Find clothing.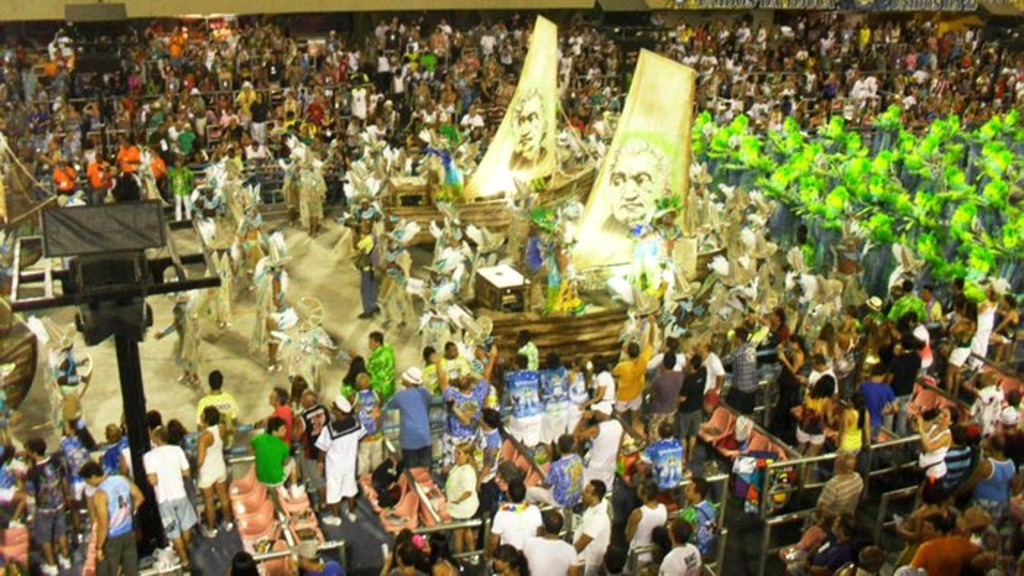
{"x1": 816, "y1": 477, "x2": 866, "y2": 515}.
